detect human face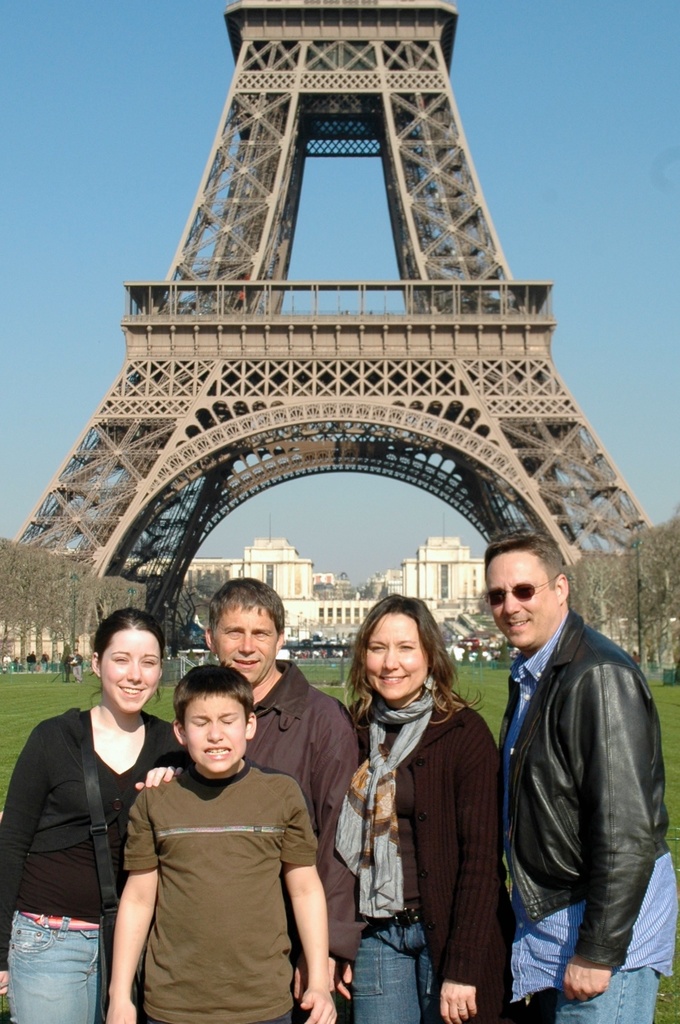
<region>487, 543, 558, 650</region>
